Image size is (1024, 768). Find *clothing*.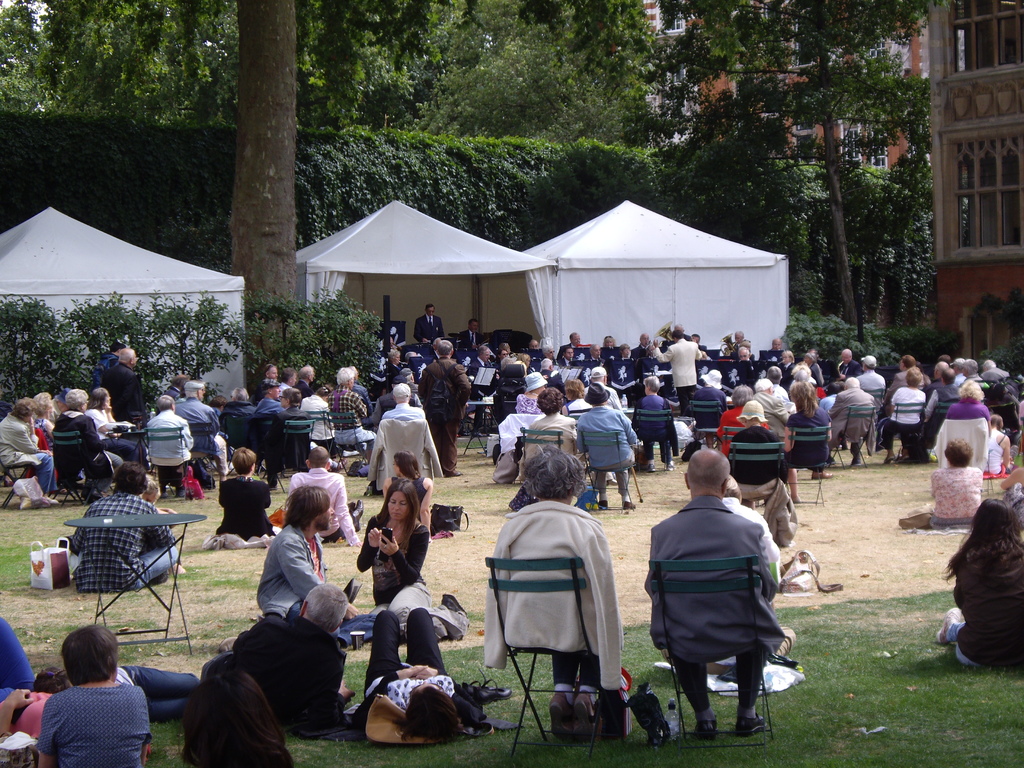
bbox(358, 407, 440, 496).
